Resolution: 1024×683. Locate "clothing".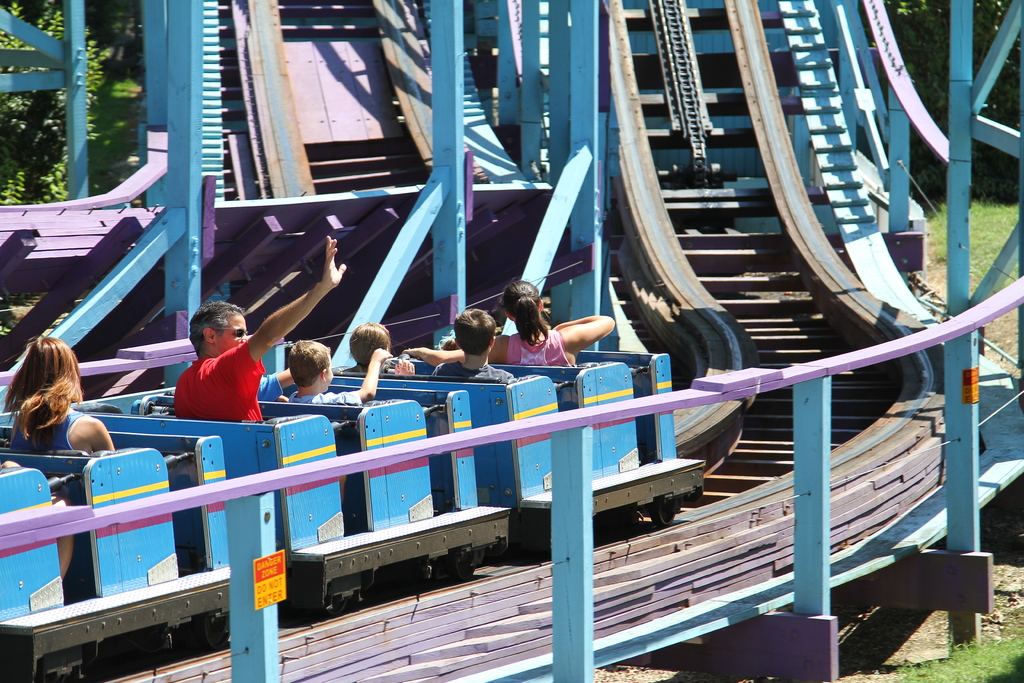
{"x1": 429, "y1": 362, "x2": 516, "y2": 390}.
